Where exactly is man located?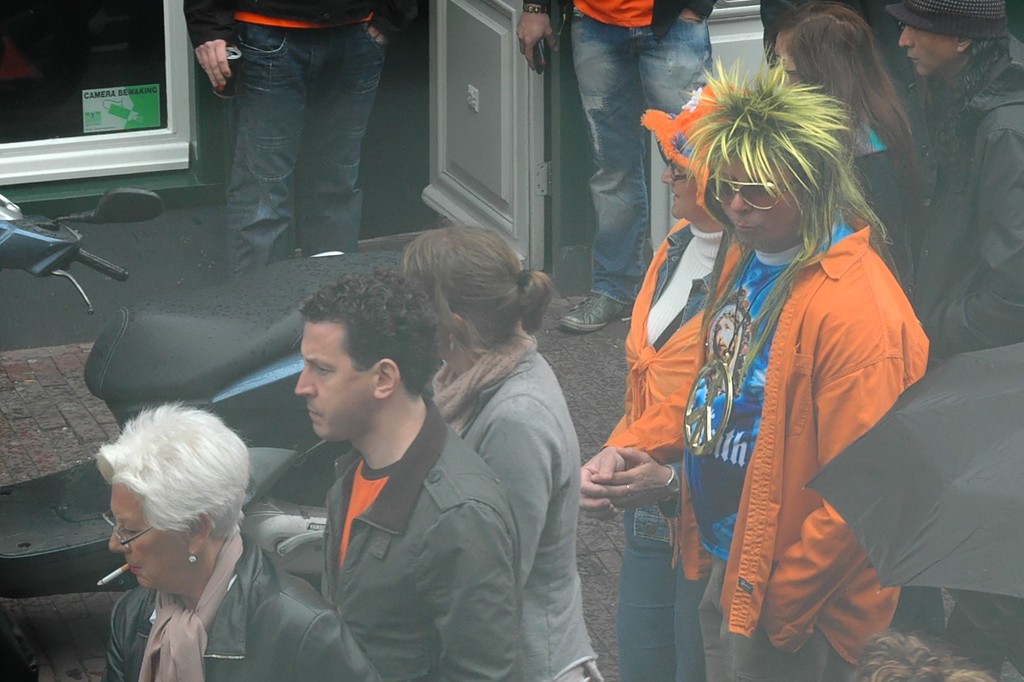
Its bounding box is region(572, 79, 763, 681).
